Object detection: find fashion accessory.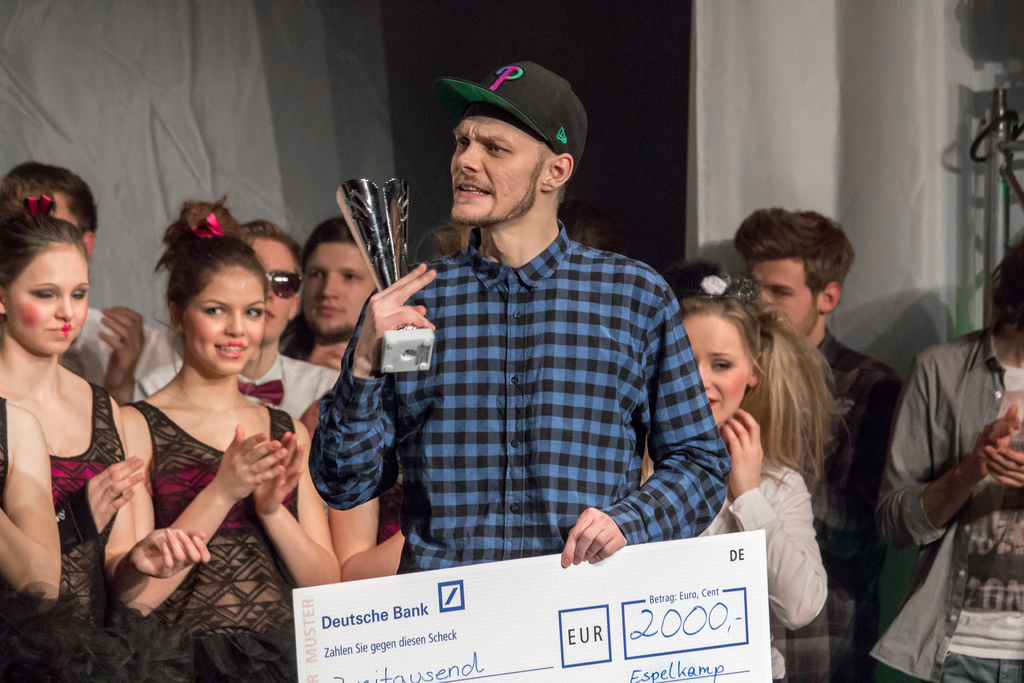
(24,190,51,222).
